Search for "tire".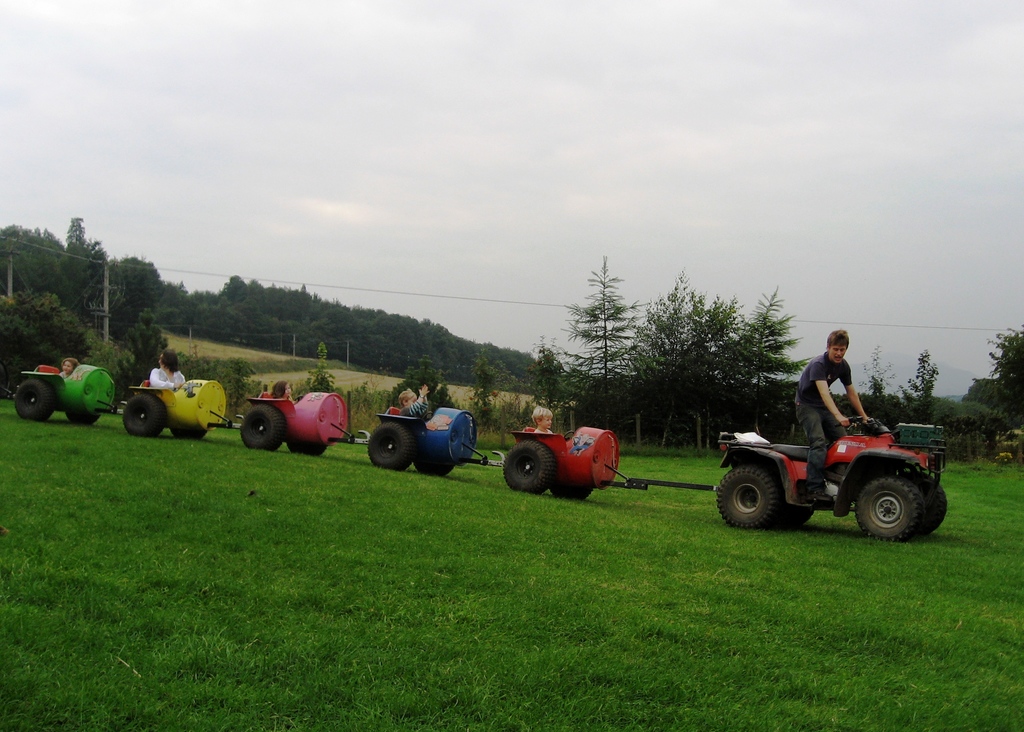
Found at box=[777, 505, 814, 522].
